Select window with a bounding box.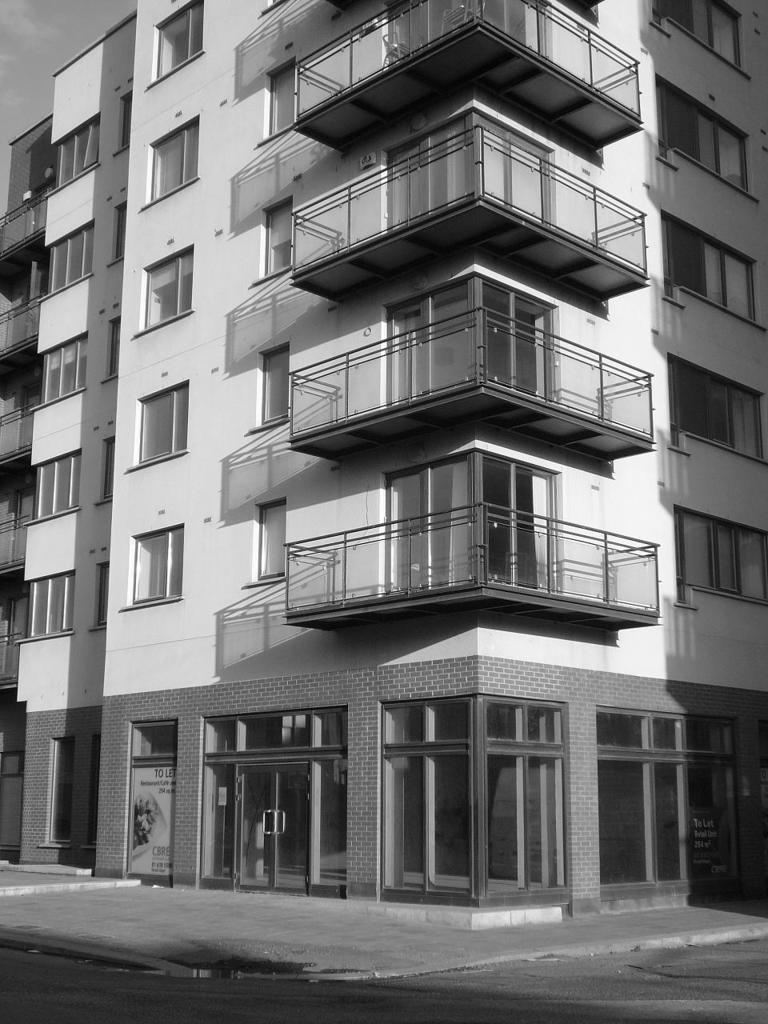
crop(56, 115, 102, 186).
